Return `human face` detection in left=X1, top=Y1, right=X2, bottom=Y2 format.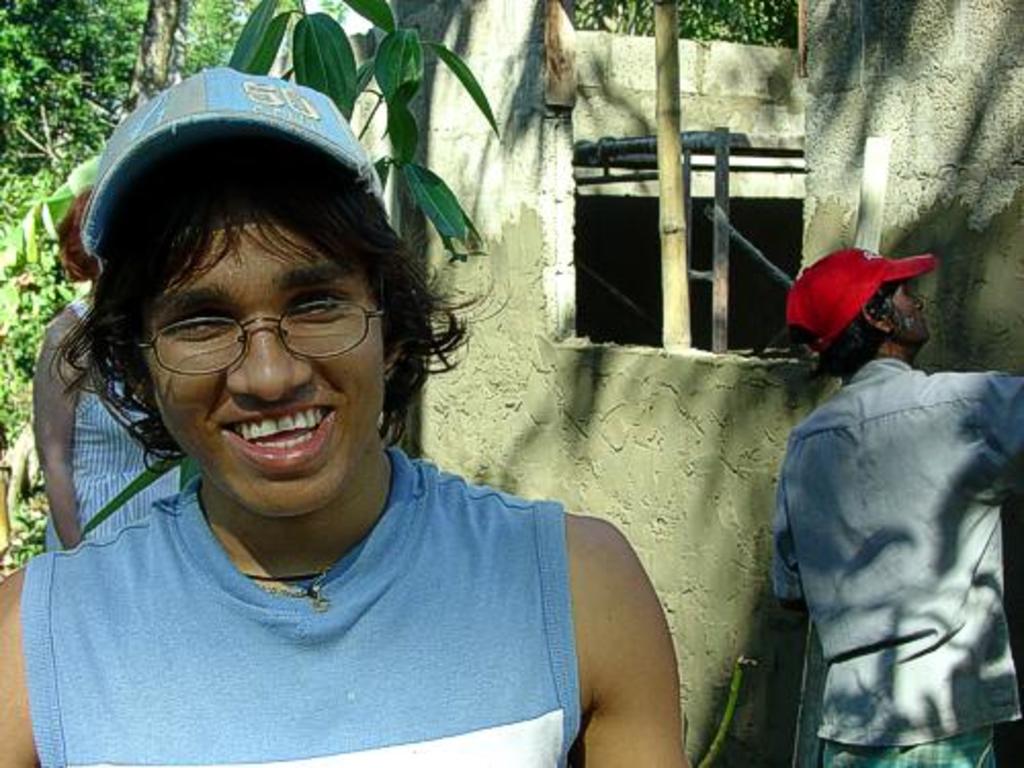
left=881, top=285, right=930, bottom=340.
